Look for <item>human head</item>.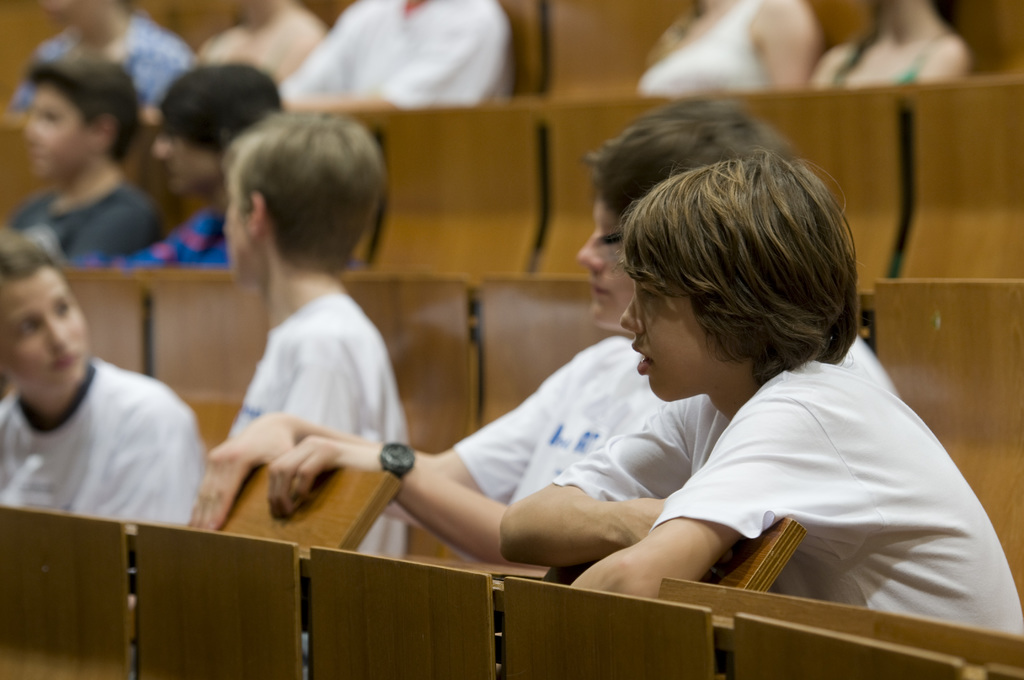
Found: box(149, 64, 282, 193).
